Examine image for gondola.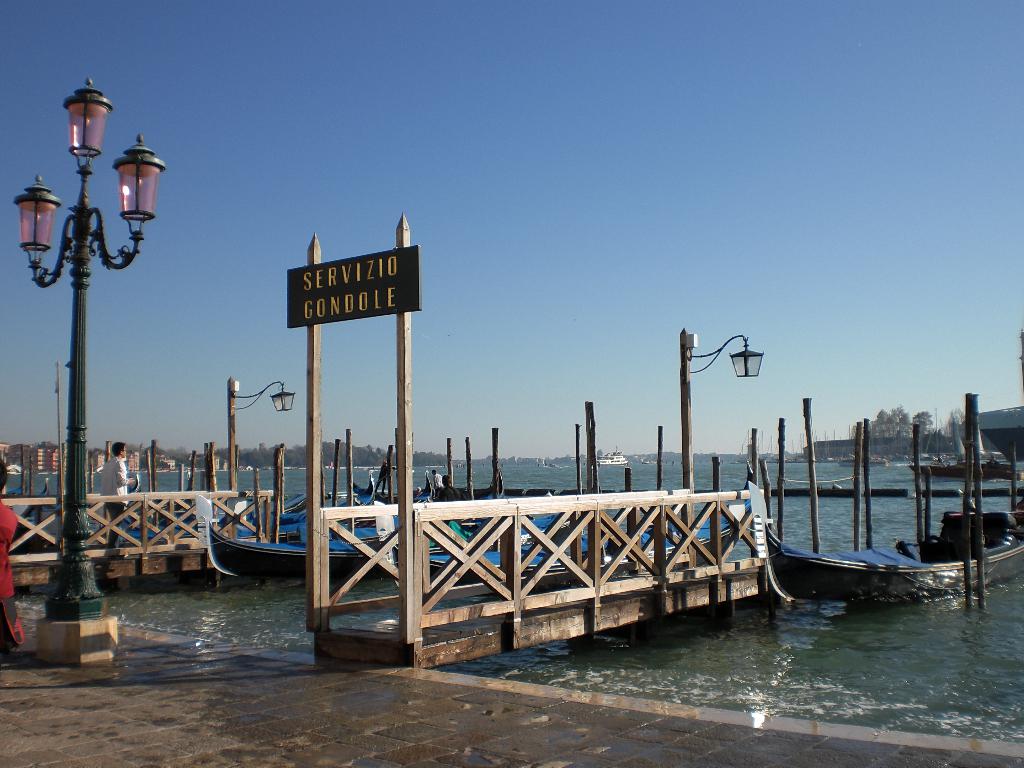
Examination result: left=162, top=470, right=376, bottom=534.
